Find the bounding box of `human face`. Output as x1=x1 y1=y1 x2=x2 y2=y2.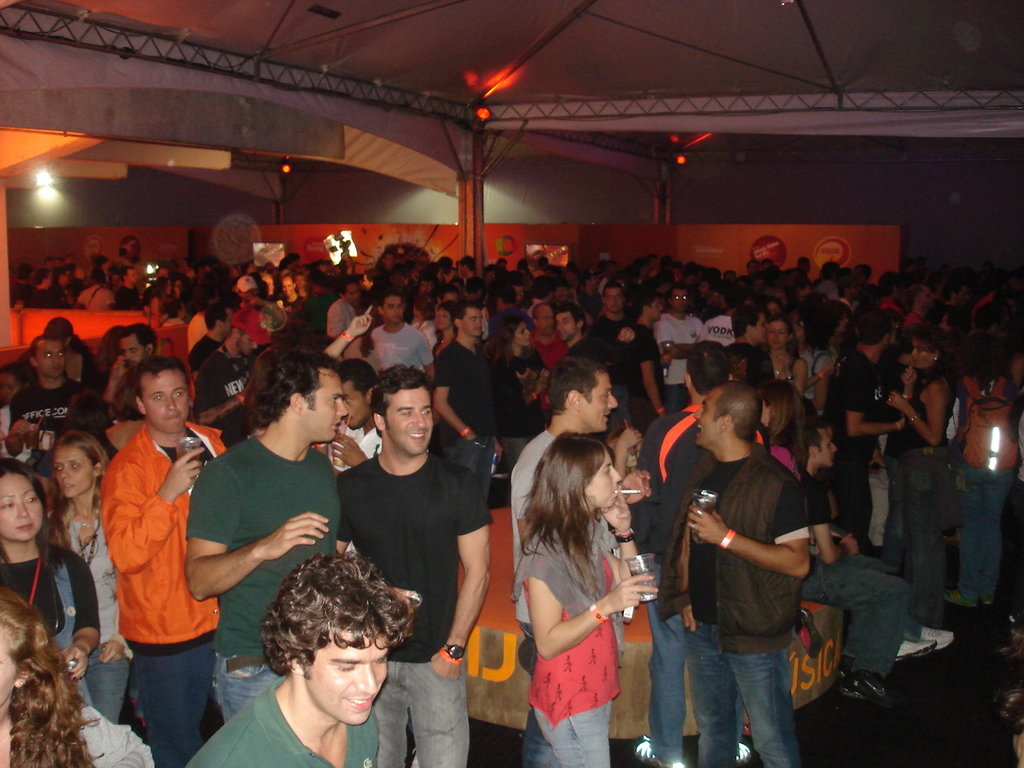
x1=299 y1=369 x2=343 y2=441.
